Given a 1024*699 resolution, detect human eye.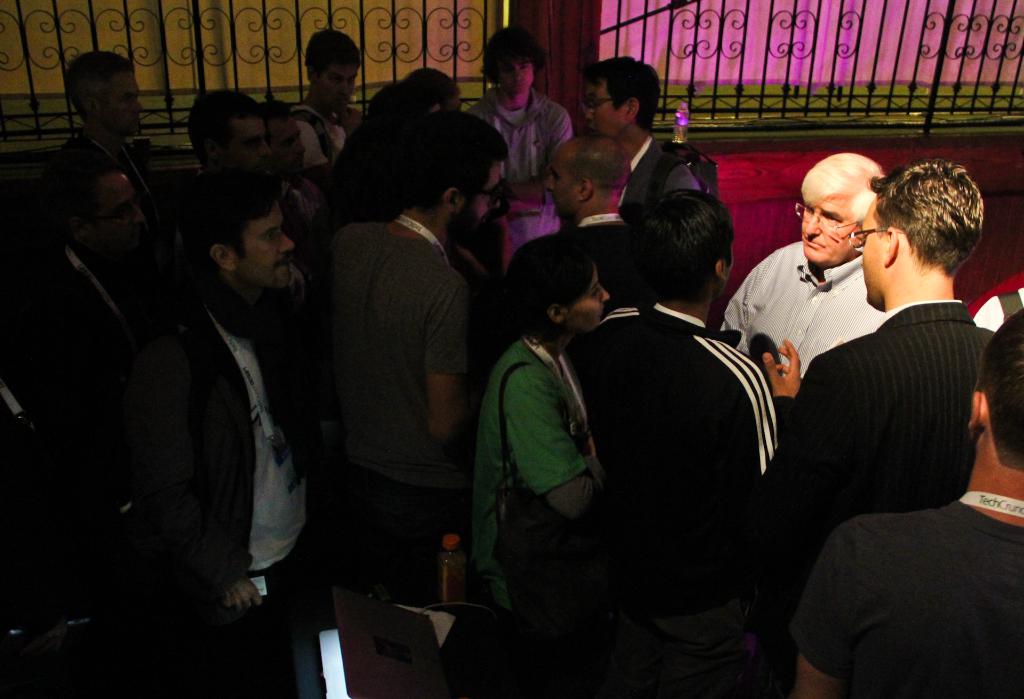
region(501, 64, 515, 72).
